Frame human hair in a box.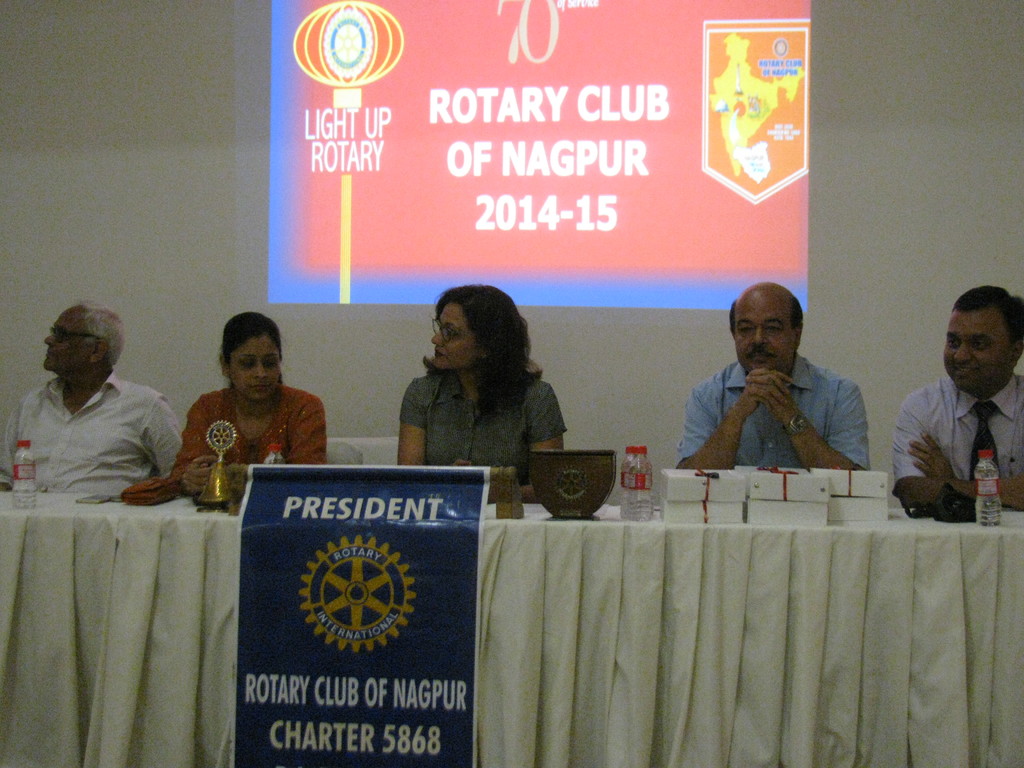
(74,292,132,367).
